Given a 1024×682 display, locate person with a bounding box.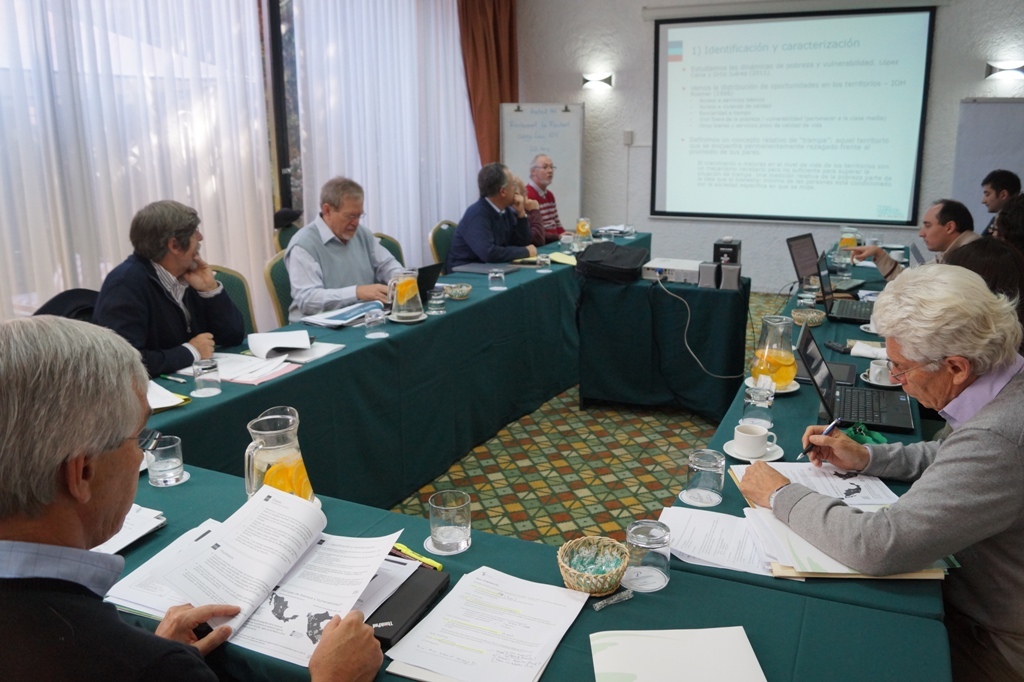
Located: {"left": 0, "top": 316, "right": 385, "bottom": 681}.
